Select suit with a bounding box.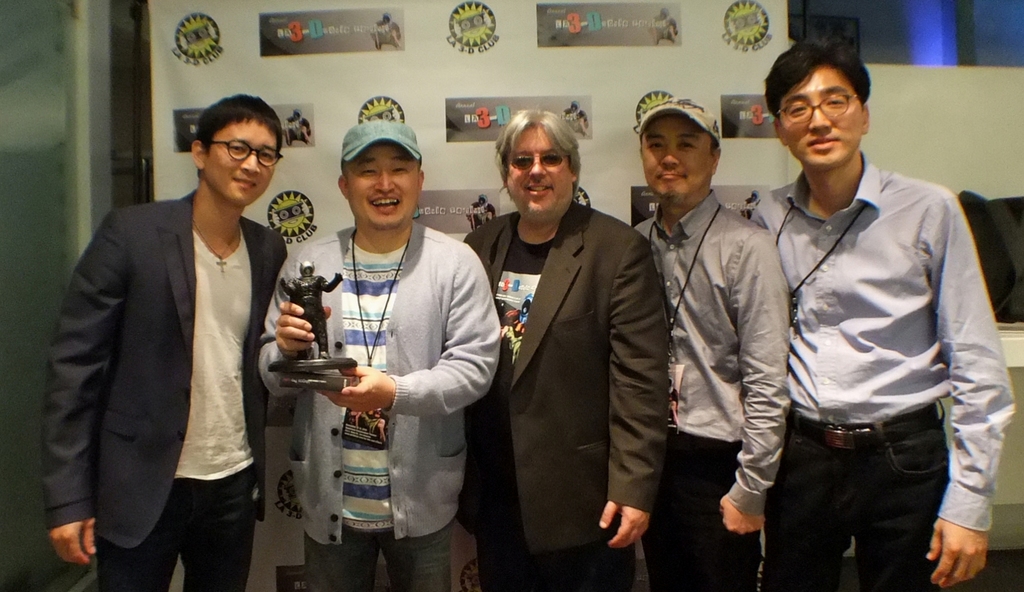
Rect(51, 109, 287, 587).
